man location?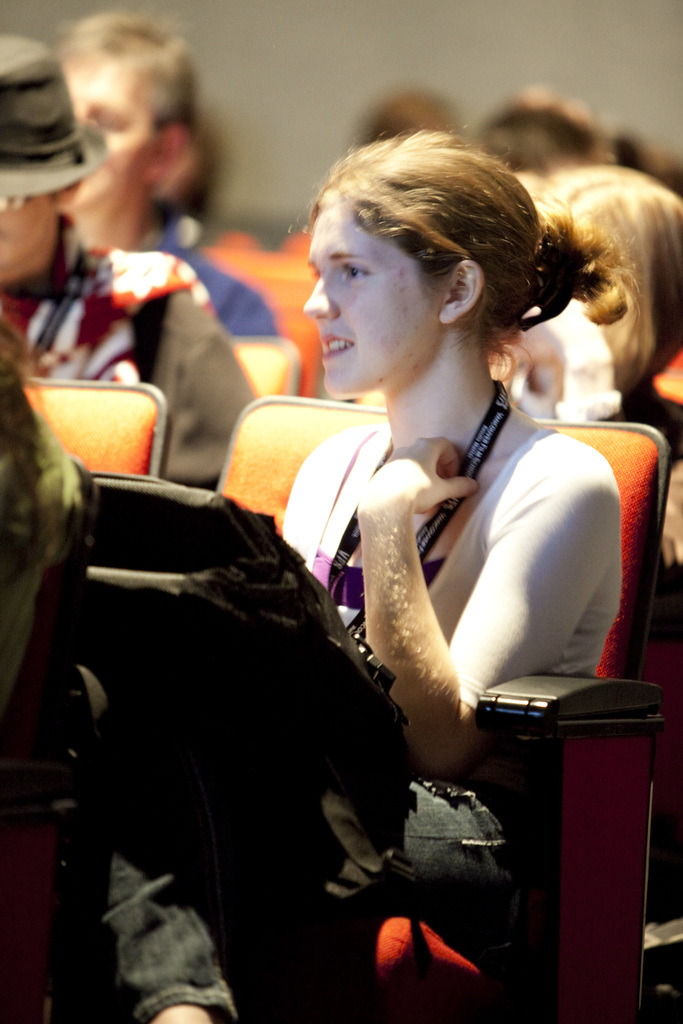
<bbox>49, 4, 279, 337</bbox>
